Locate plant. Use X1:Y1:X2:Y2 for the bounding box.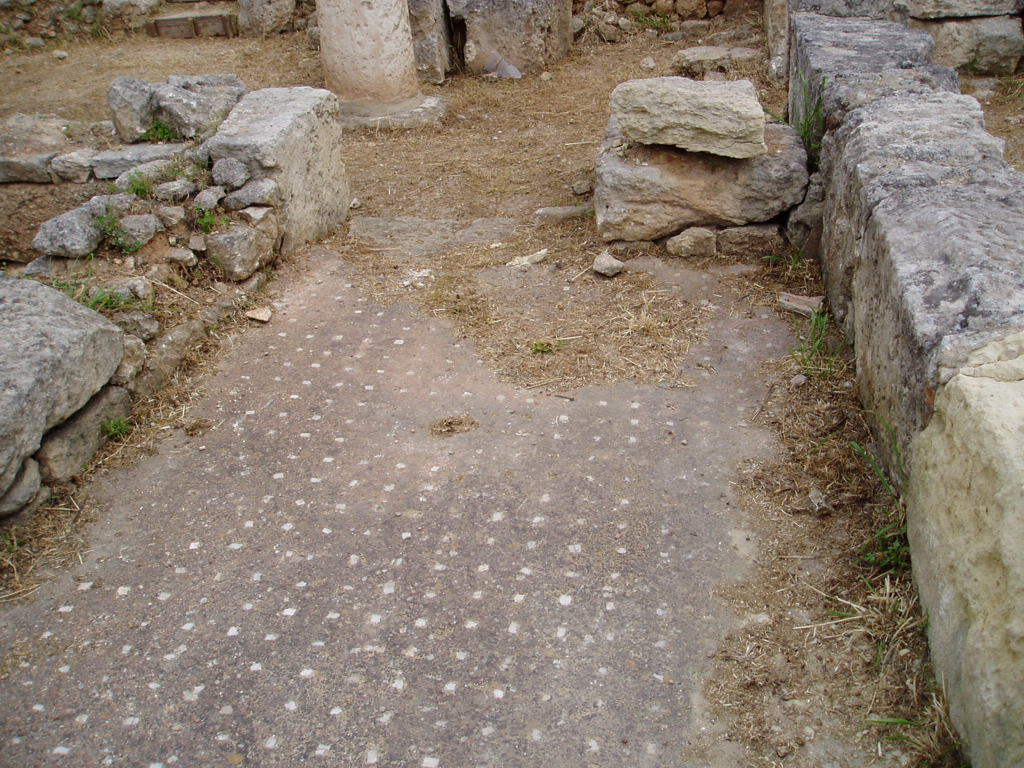
830:575:919:656.
